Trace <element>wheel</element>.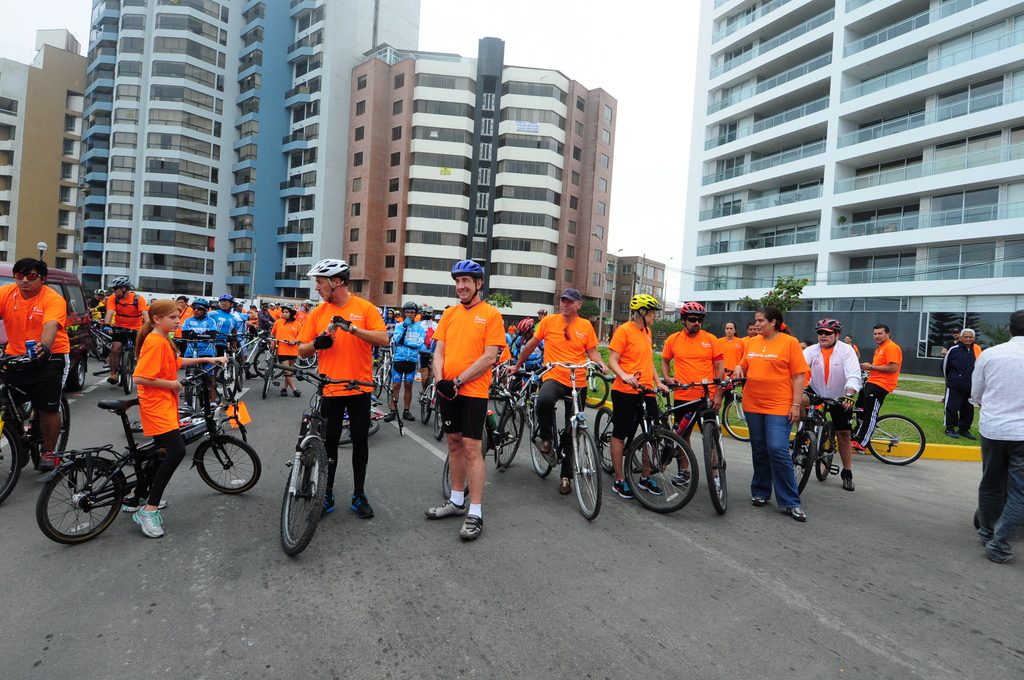
Traced to bbox(255, 346, 282, 379).
